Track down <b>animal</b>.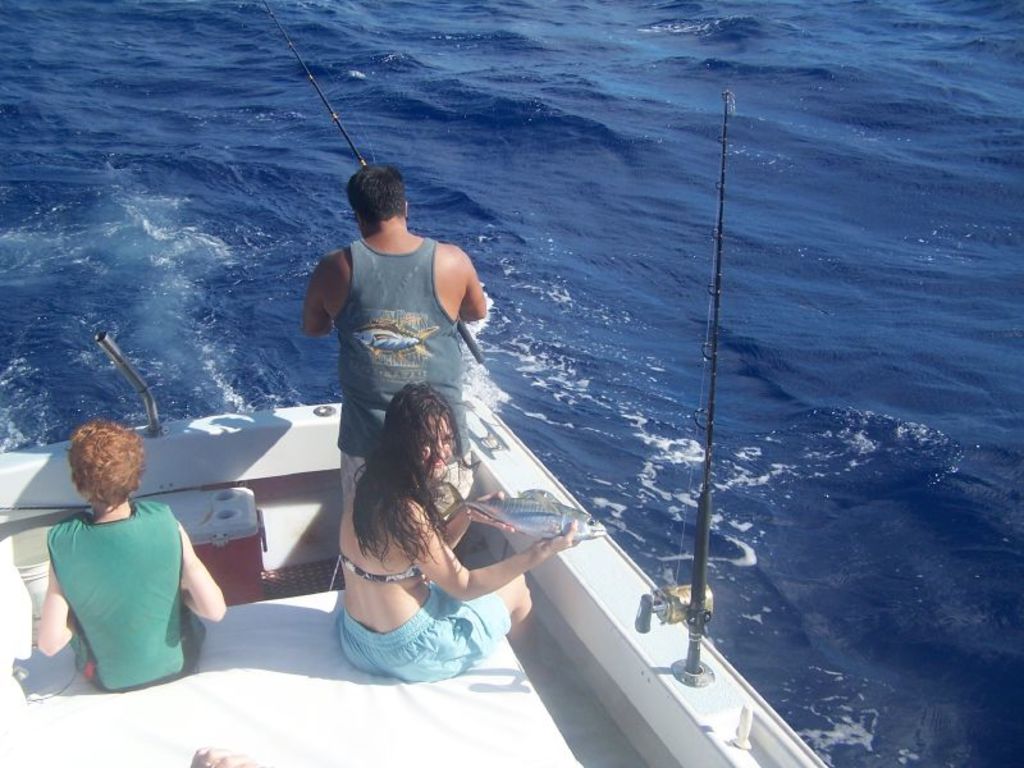
Tracked to <region>439, 483, 607, 540</region>.
